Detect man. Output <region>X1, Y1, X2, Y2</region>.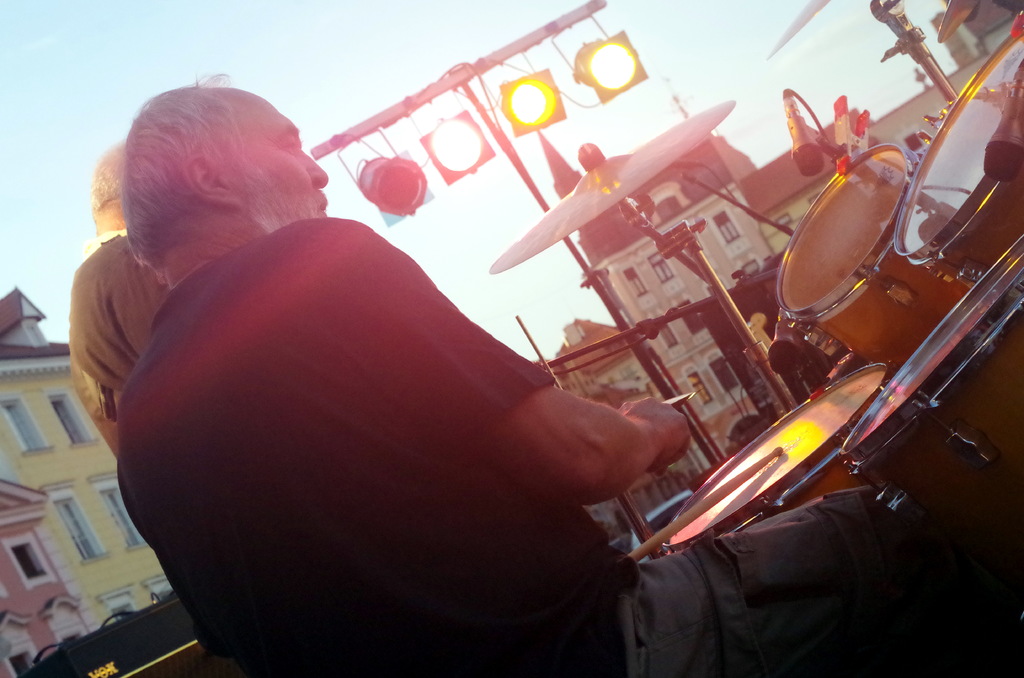
<region>114, 92, 881, 675</region>.
